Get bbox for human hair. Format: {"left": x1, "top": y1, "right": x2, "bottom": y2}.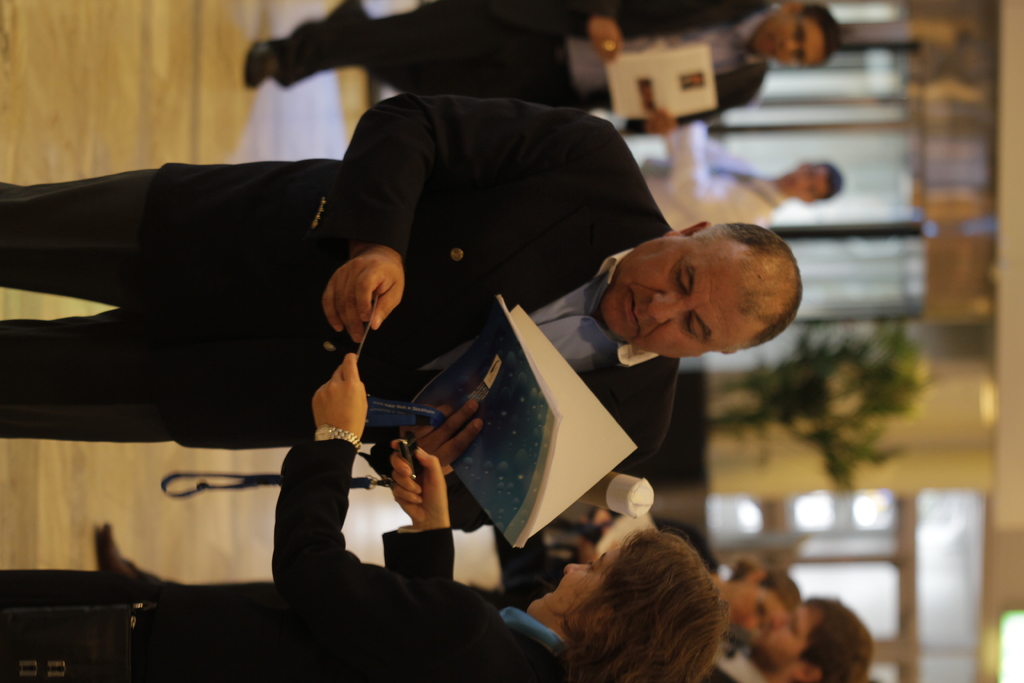
{"left": 730, "top": 572, "right": 807, "bottom": 623}.
